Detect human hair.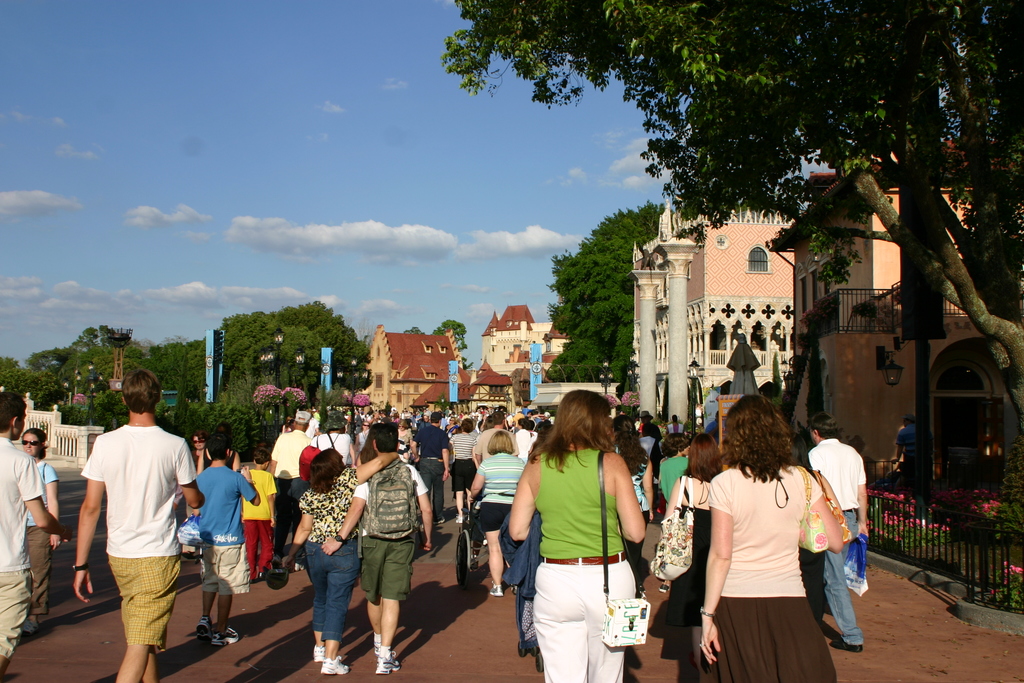
Detected at pyautogui.locateOnScreen(460, 416, 474, 434).
